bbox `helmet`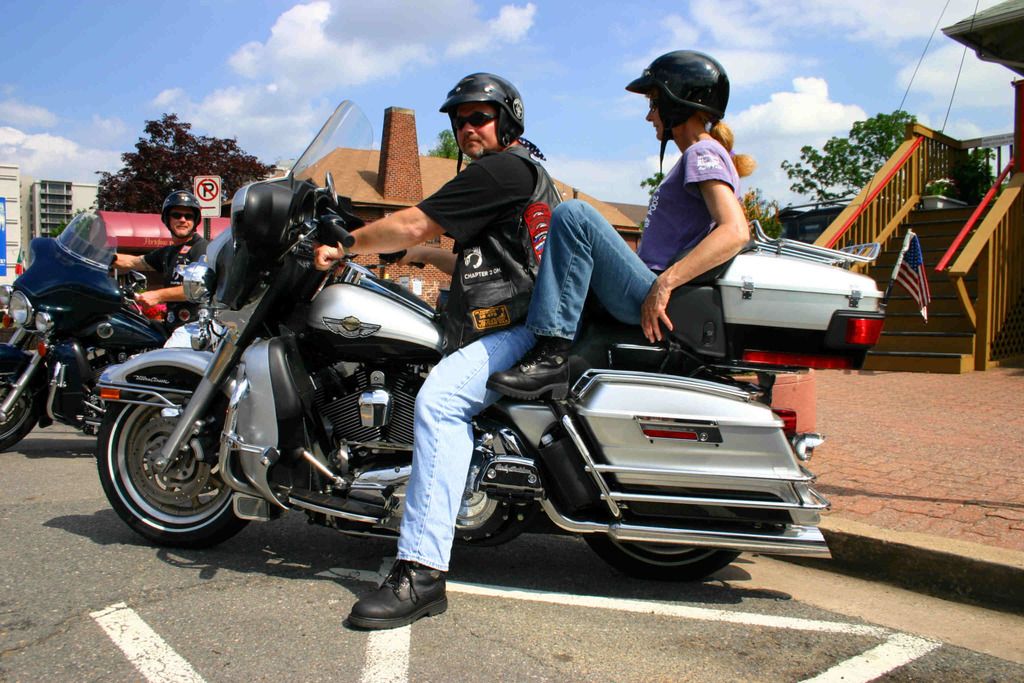
<box>441,72,526,176</box>
